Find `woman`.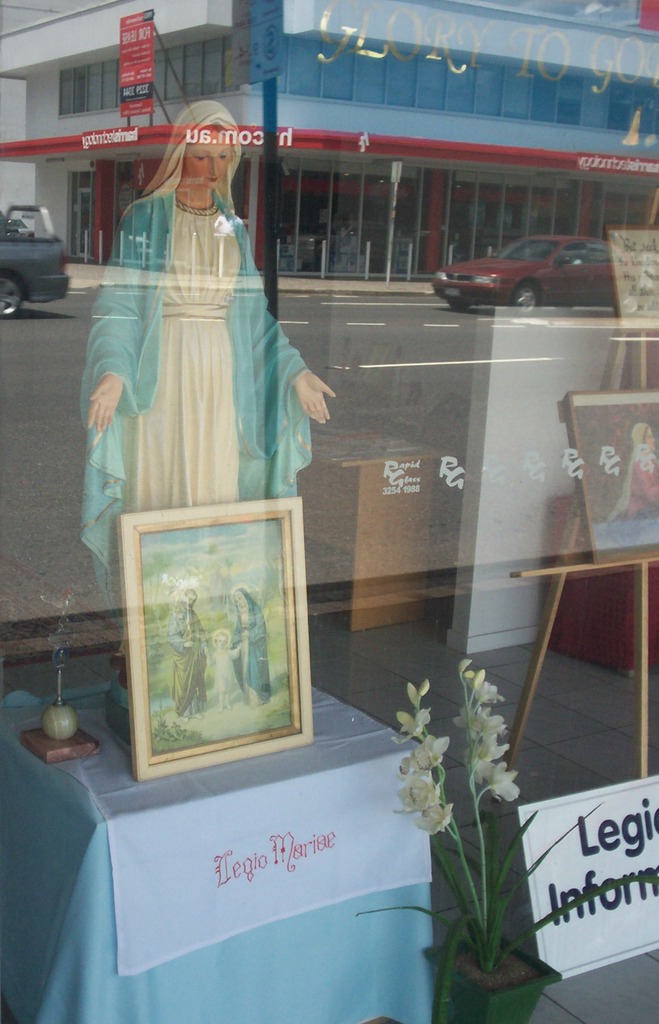
(84,113,313,592).
